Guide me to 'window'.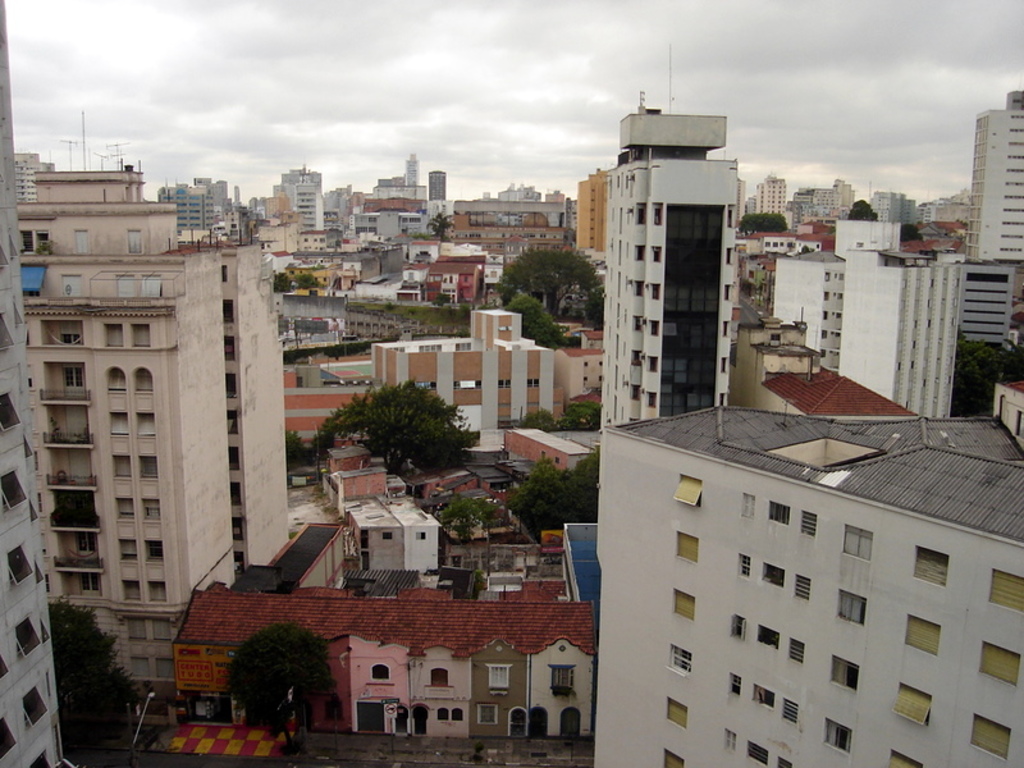
Guidance: select_region(104, 324, 123, 348).
